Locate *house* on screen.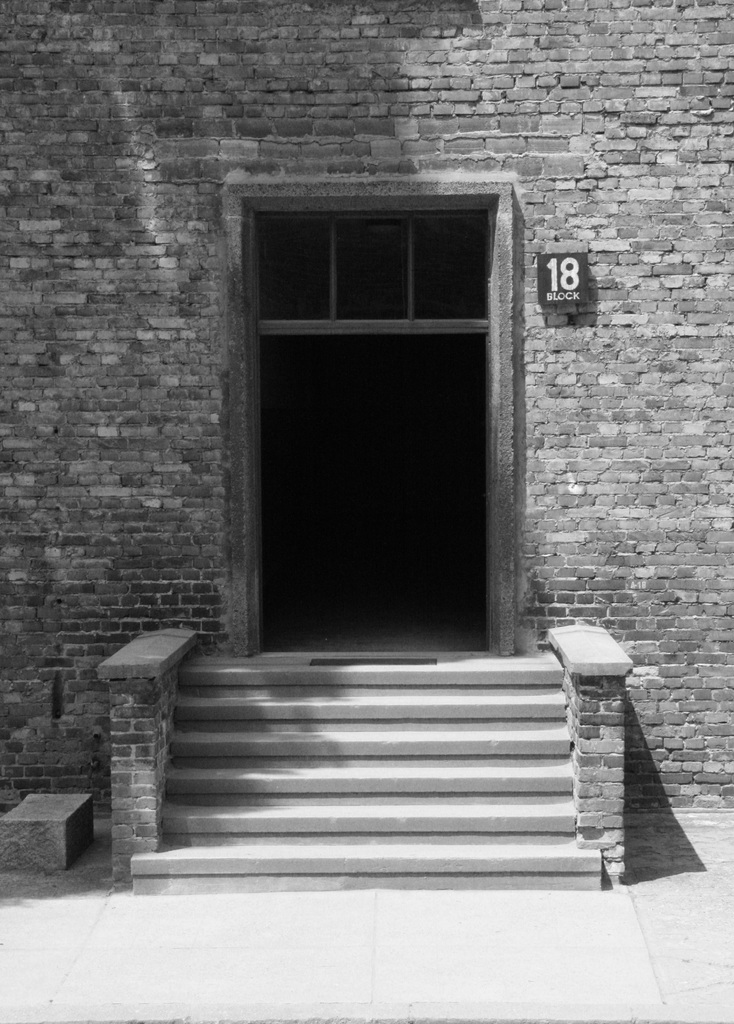
On screen at (0, 0, 733, 888).
